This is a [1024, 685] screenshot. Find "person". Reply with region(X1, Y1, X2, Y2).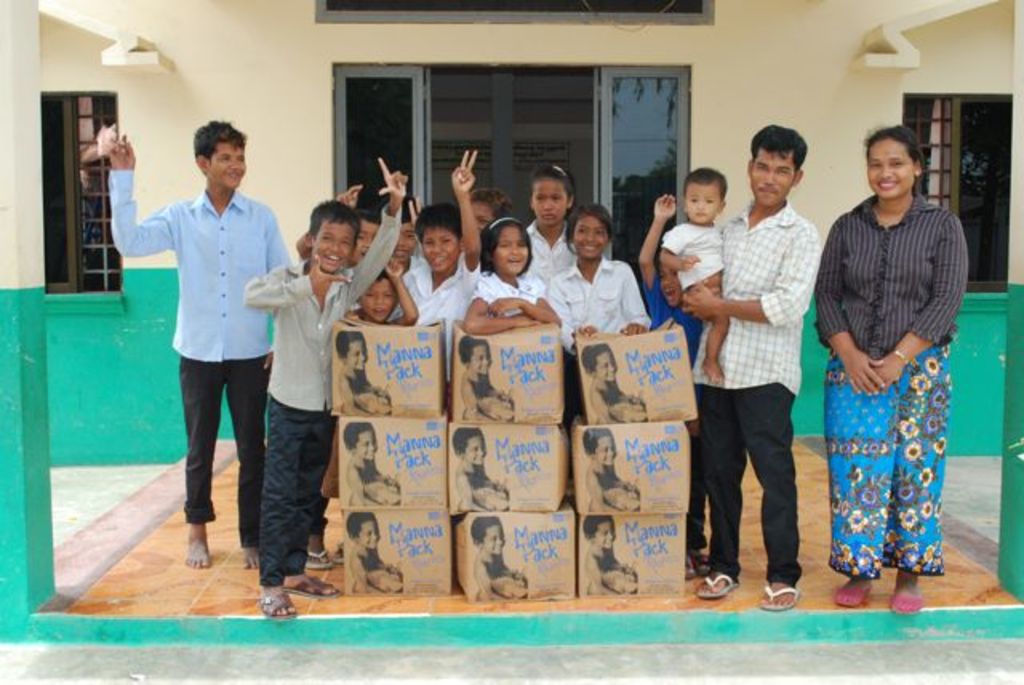
region(349, 418, 403, 506).
